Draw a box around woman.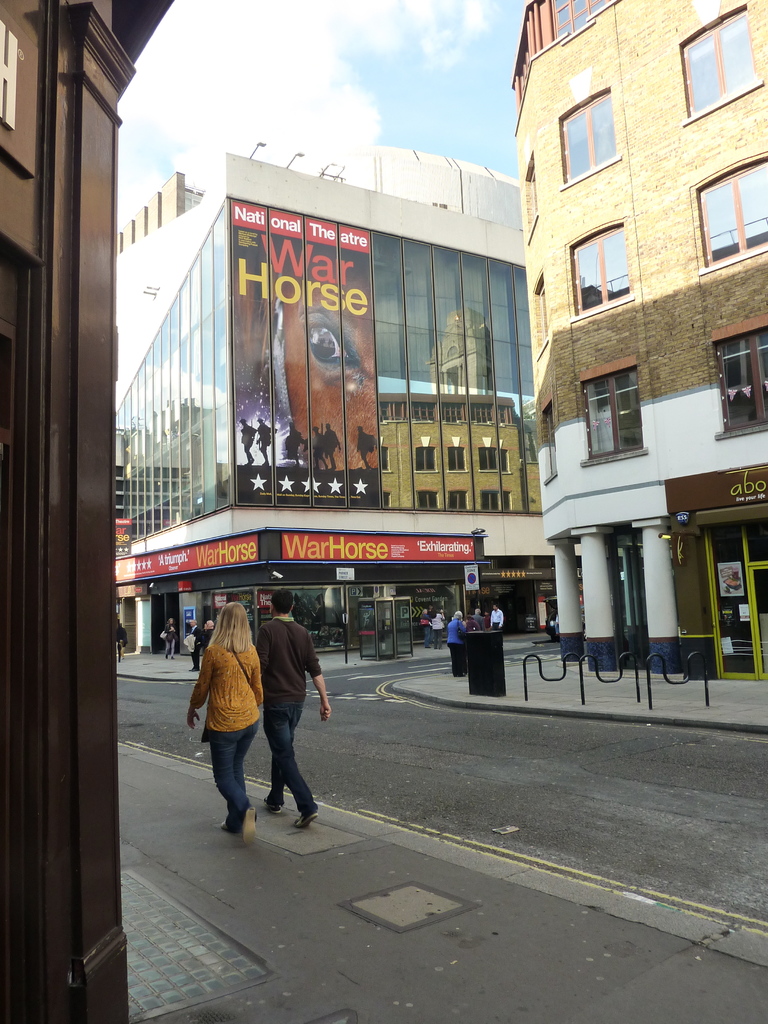
[184, 591, 329, 844].
